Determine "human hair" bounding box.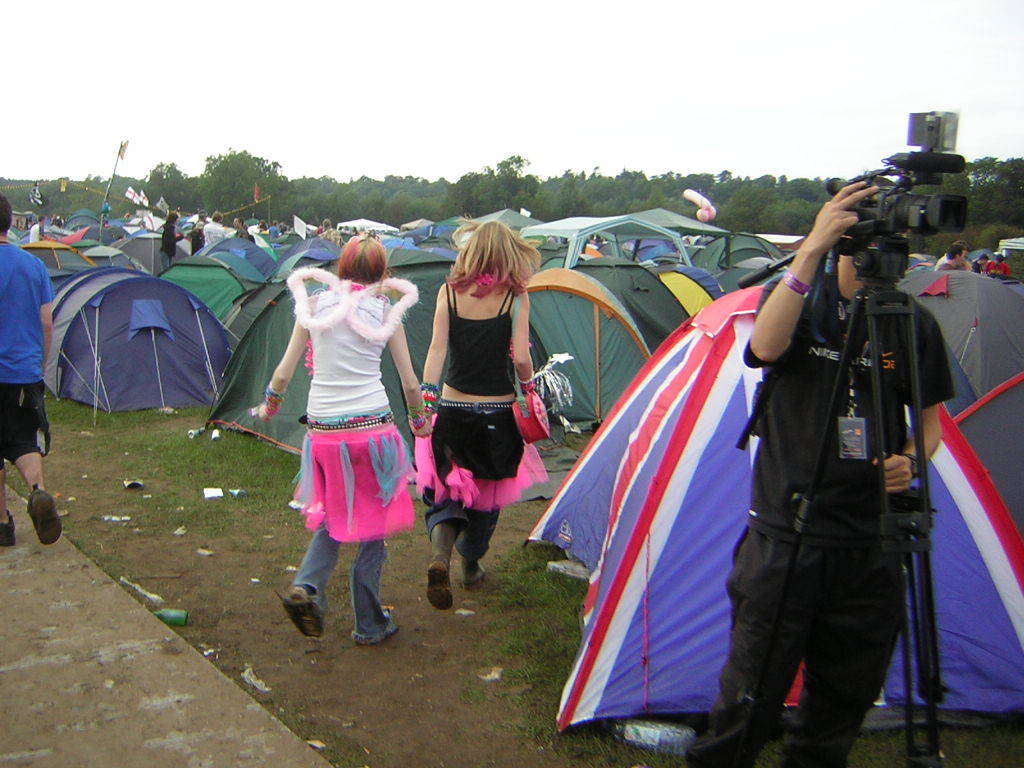
Determined: 847, 173, 904, 192.
